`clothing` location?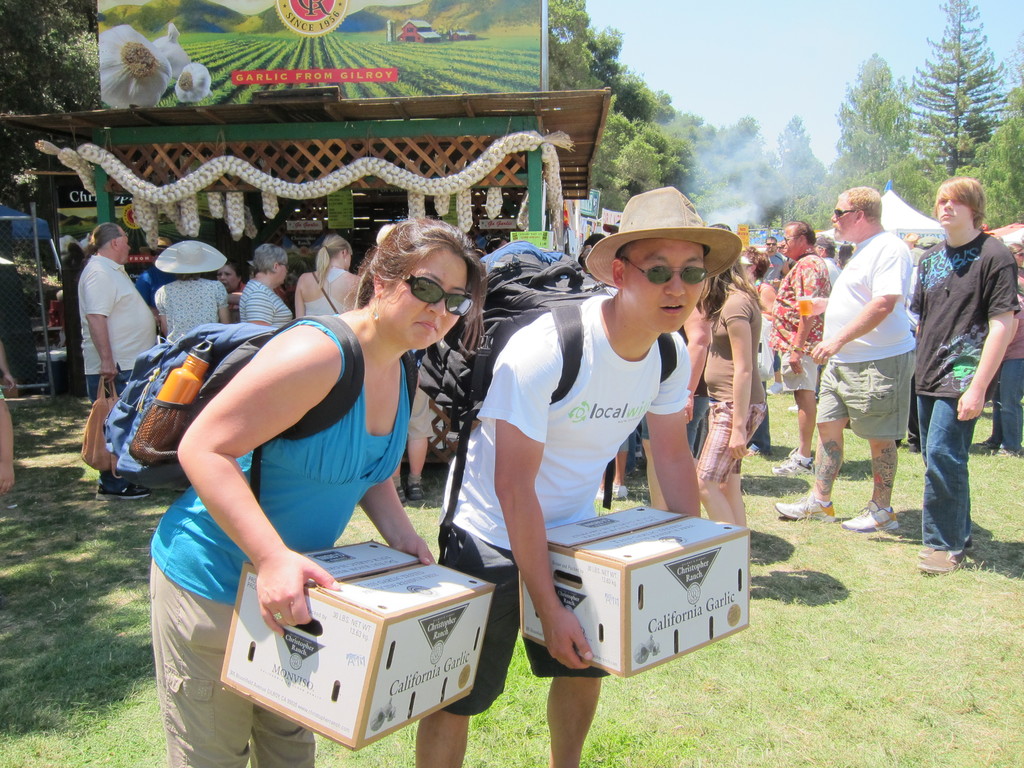
(left=147, top=314, right=414, bottom=767)
